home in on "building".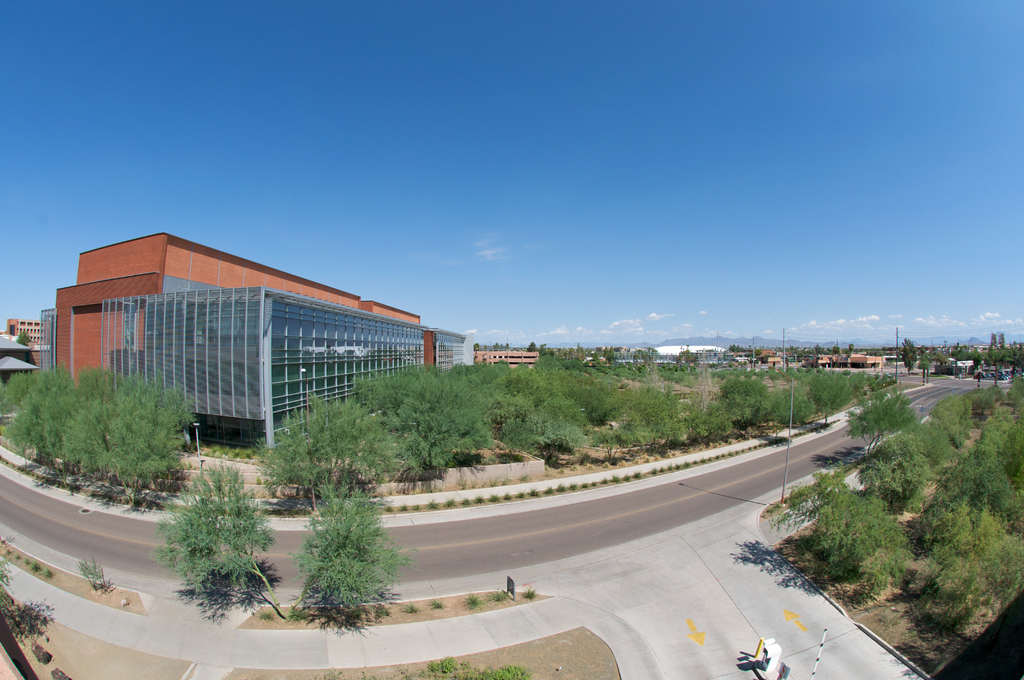
Homed in at box(475, 348, 538, 371).
